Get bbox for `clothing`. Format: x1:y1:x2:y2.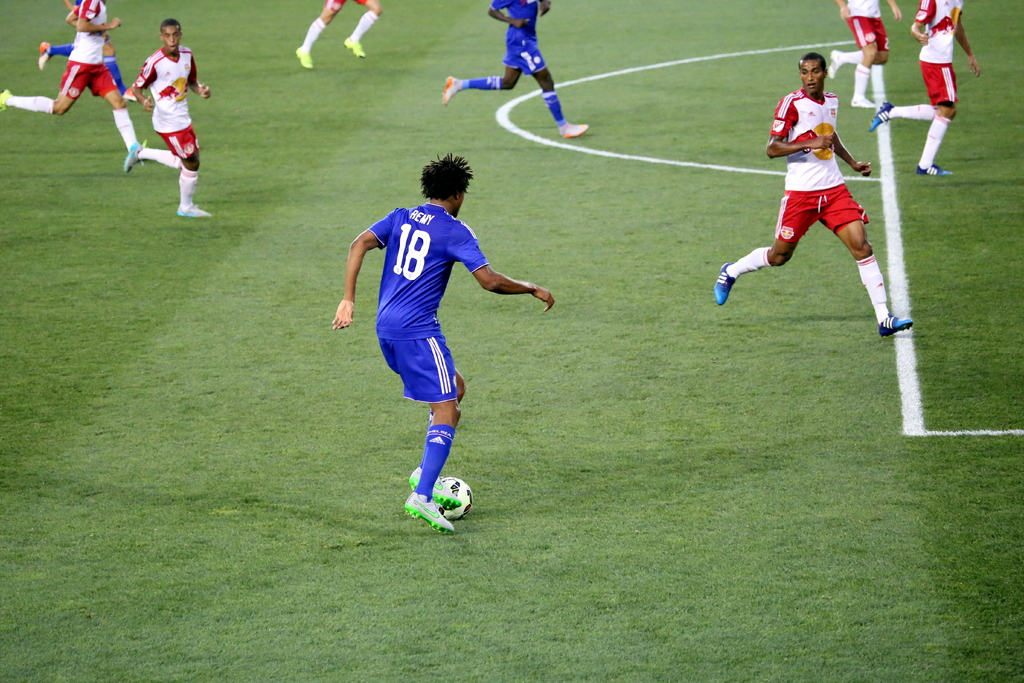
50:0:134:97.
